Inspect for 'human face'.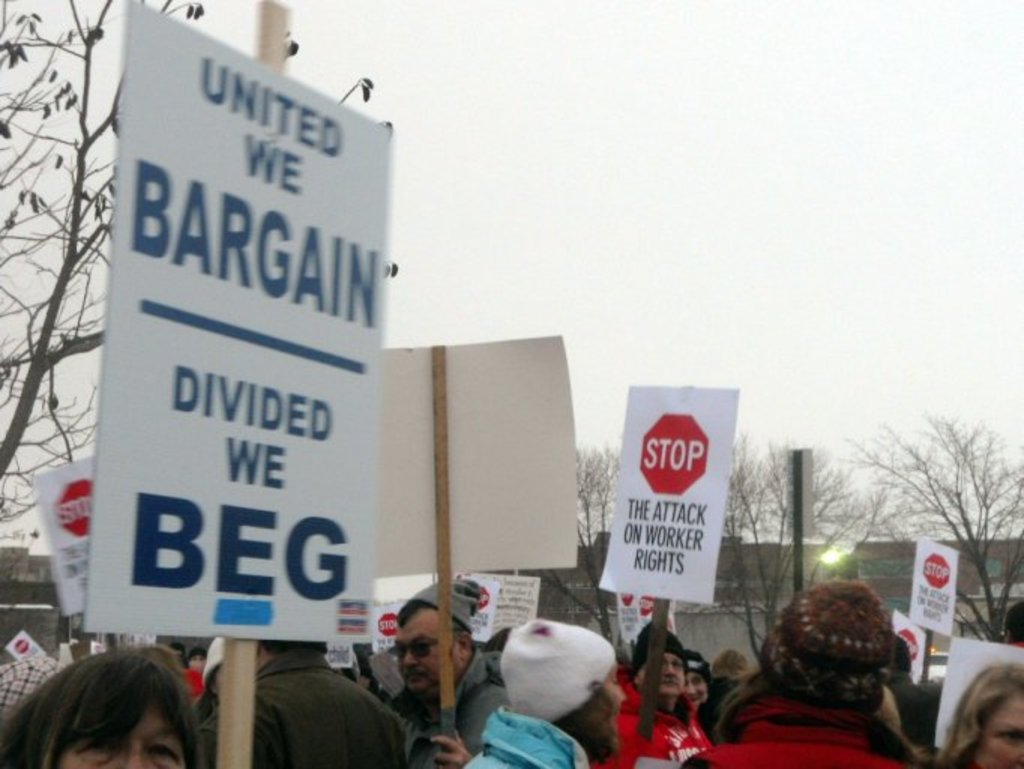
Inspection: 602 662 623 739.
